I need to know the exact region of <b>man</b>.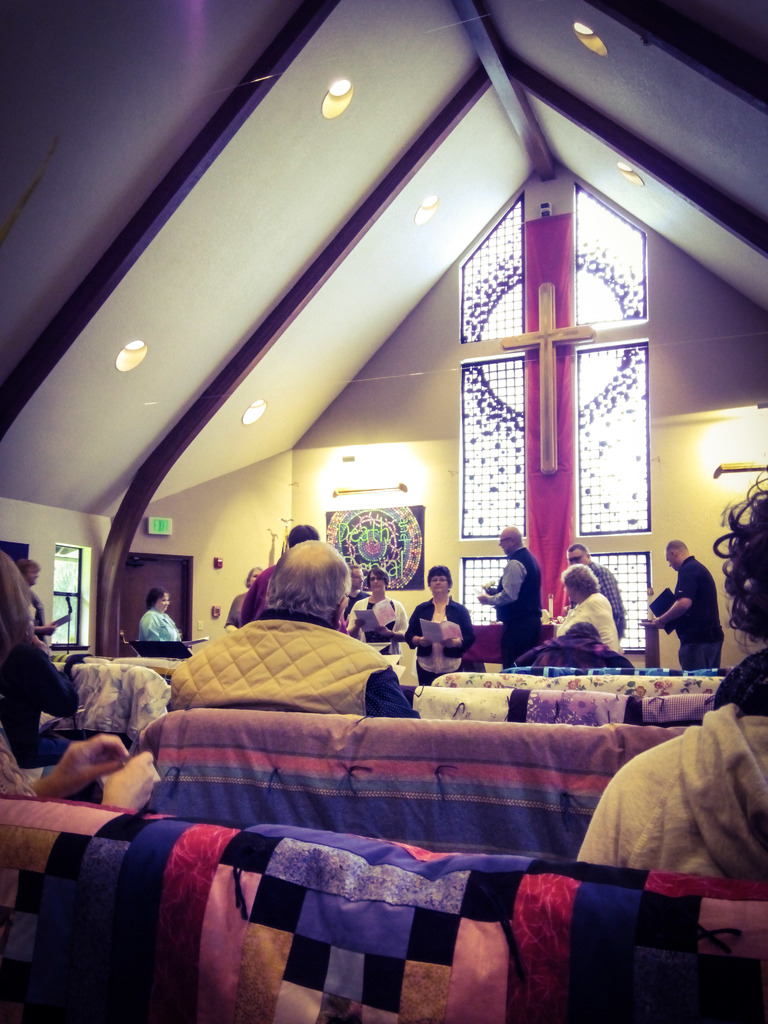
Region: crop(478, 527, 541, 673).
